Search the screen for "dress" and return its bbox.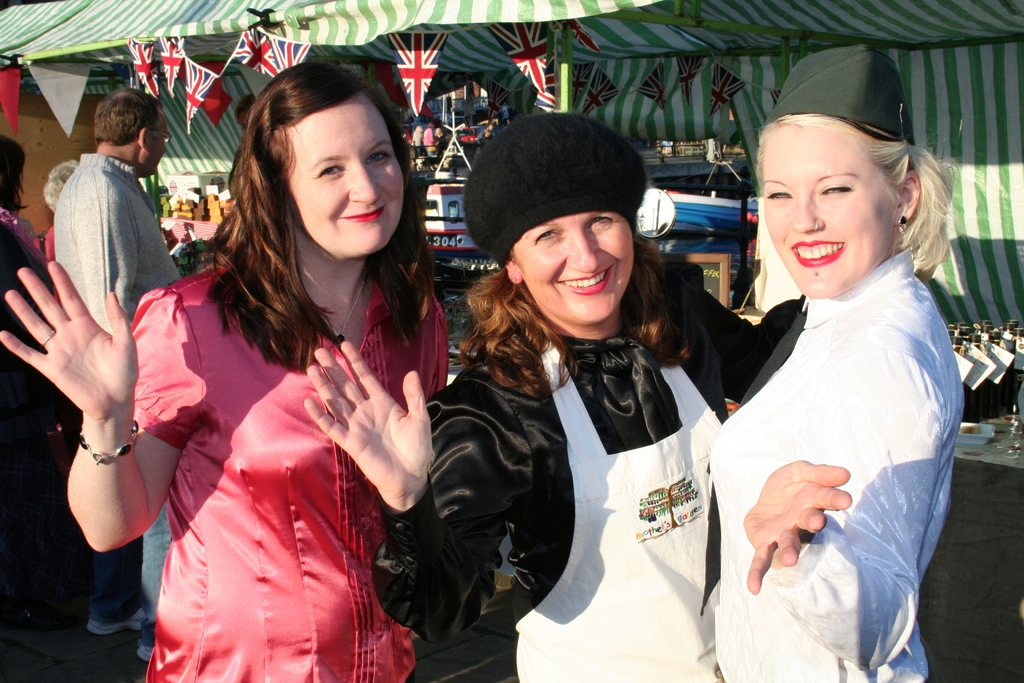
Found: bbox(706, 252, 964, 682).
